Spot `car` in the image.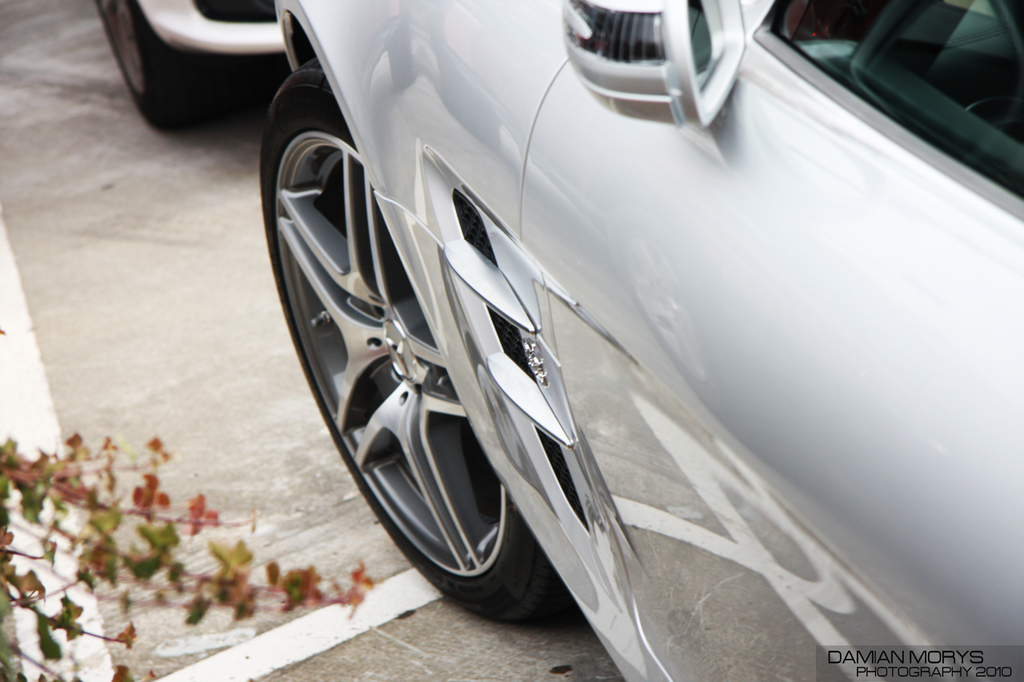
`car` found at [x1=82, y1=0, x2=288, y2=127].
